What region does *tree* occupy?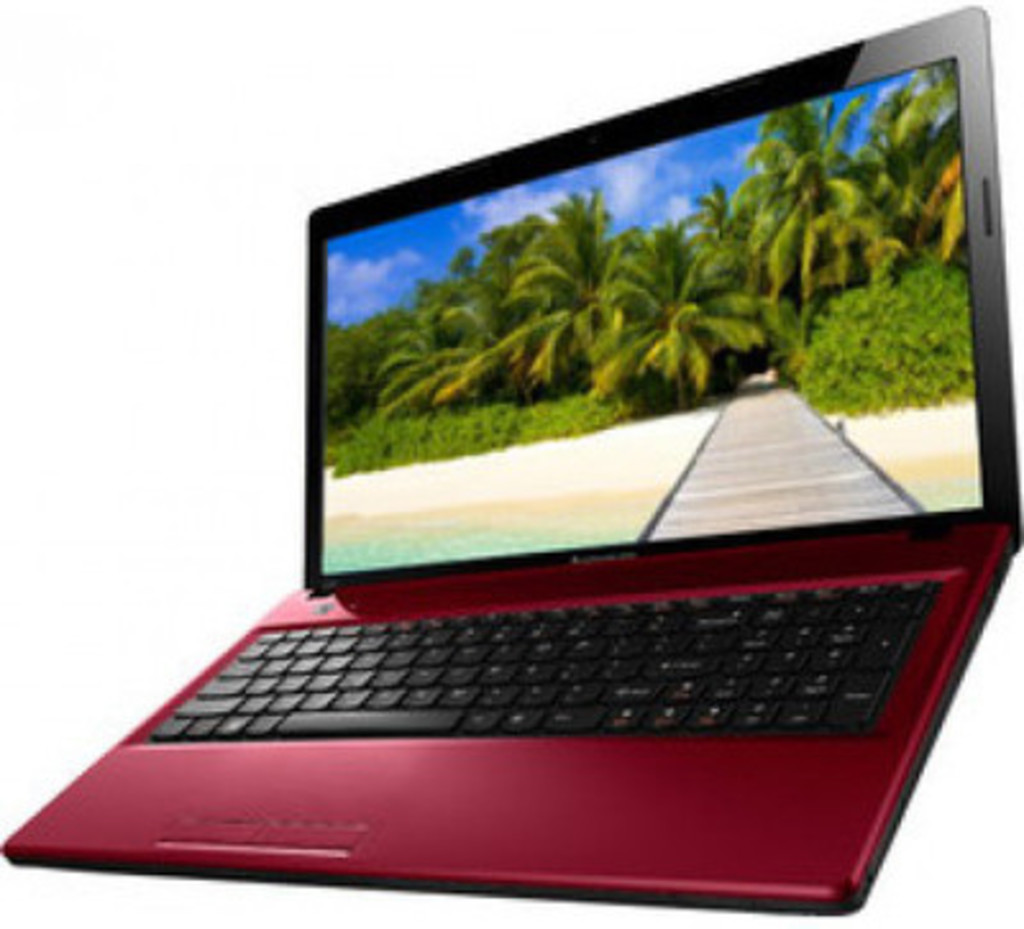
{"x1": 417, "y1": 202, "x2": 517, "y2": 415}.
